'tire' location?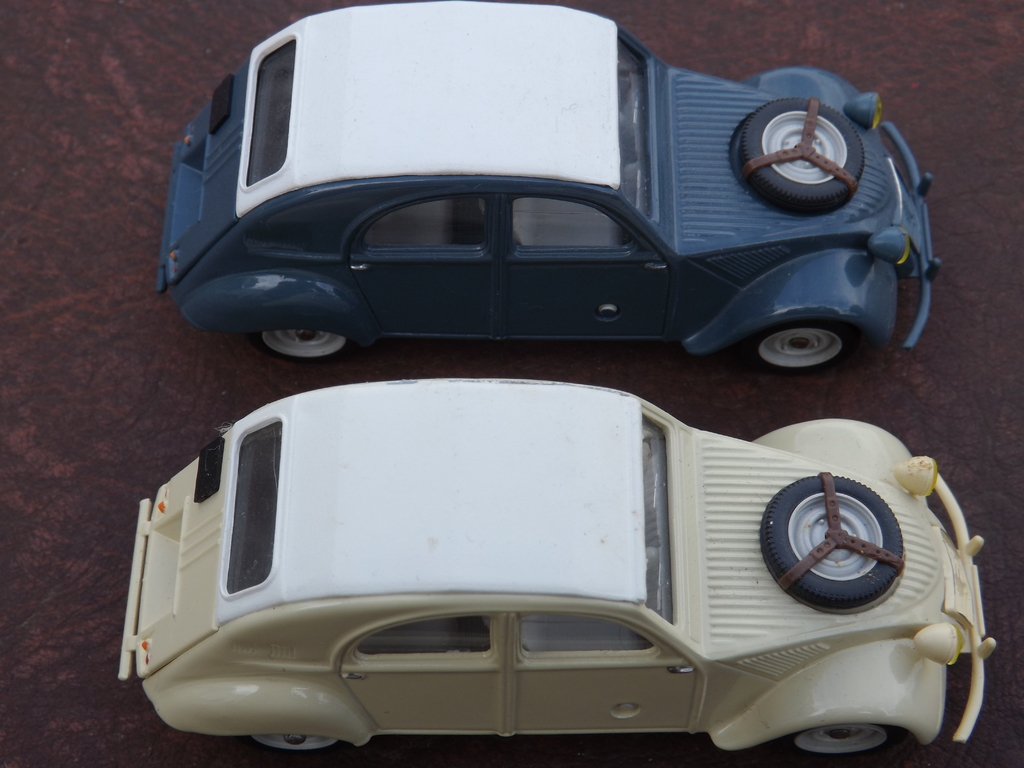
752,472,906,608
